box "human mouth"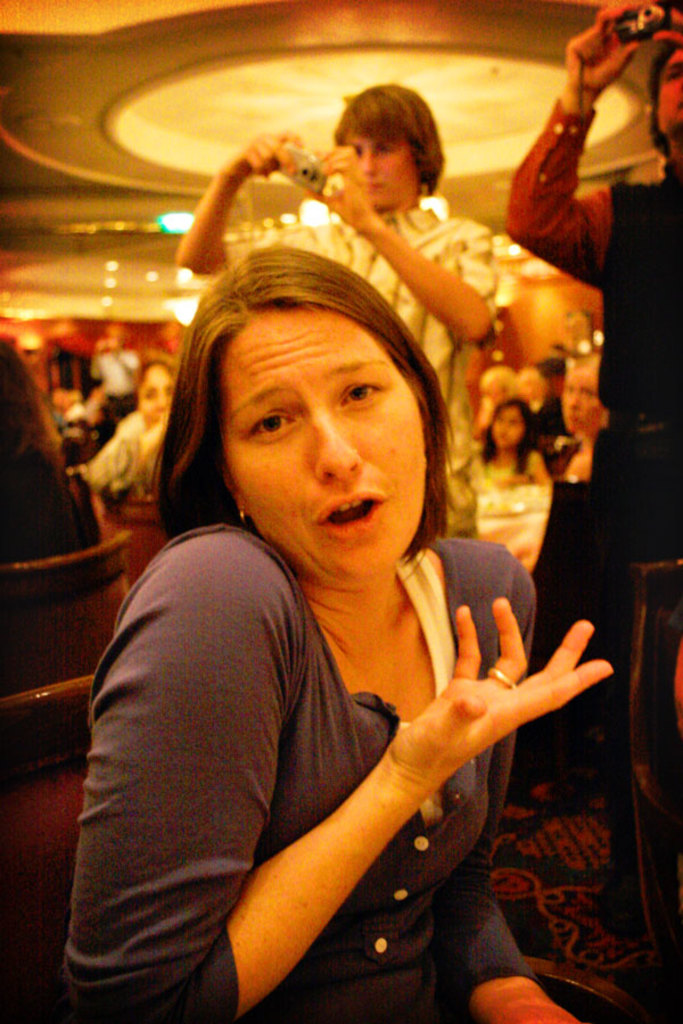
bbox=(361, 180, 386, 190)
